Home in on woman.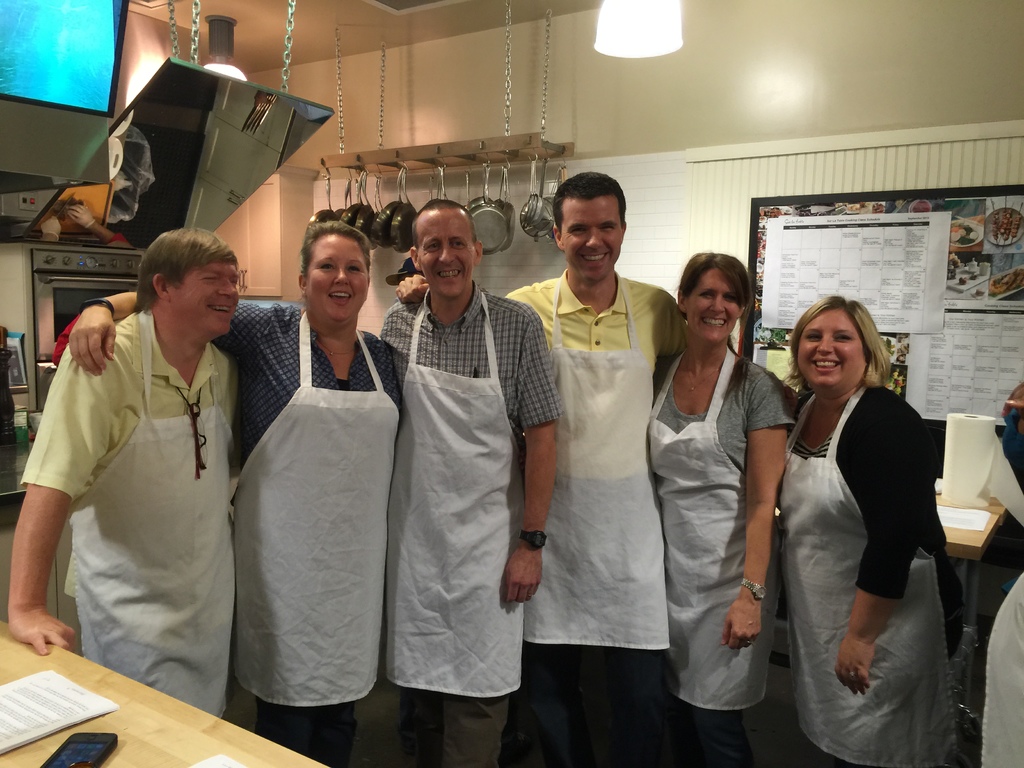
Homed in at left=646, top=250, right=794, bottom=767.
